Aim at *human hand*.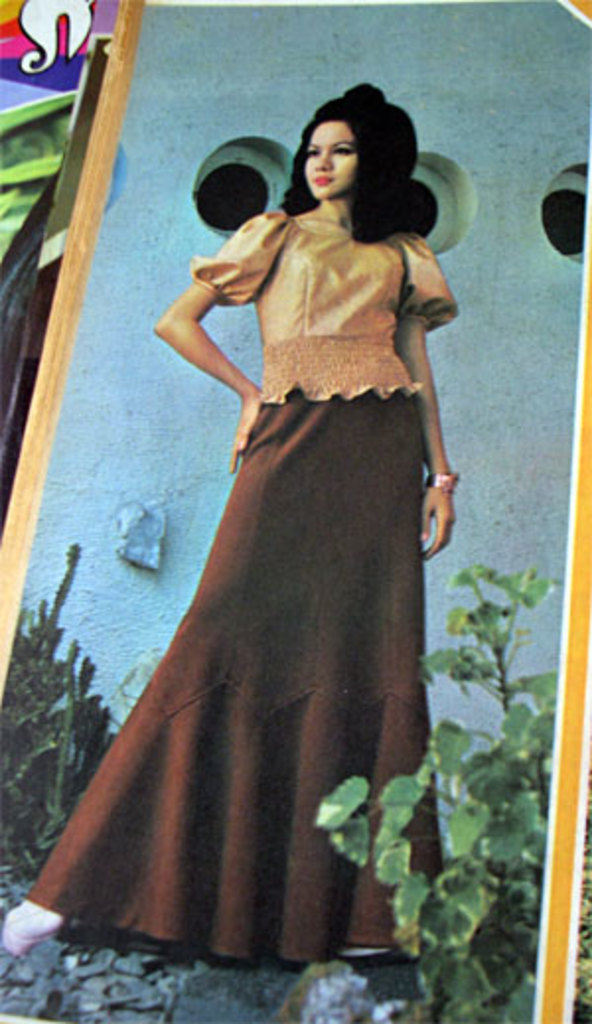
Aimed at detection(420, 489, 456, 562).
